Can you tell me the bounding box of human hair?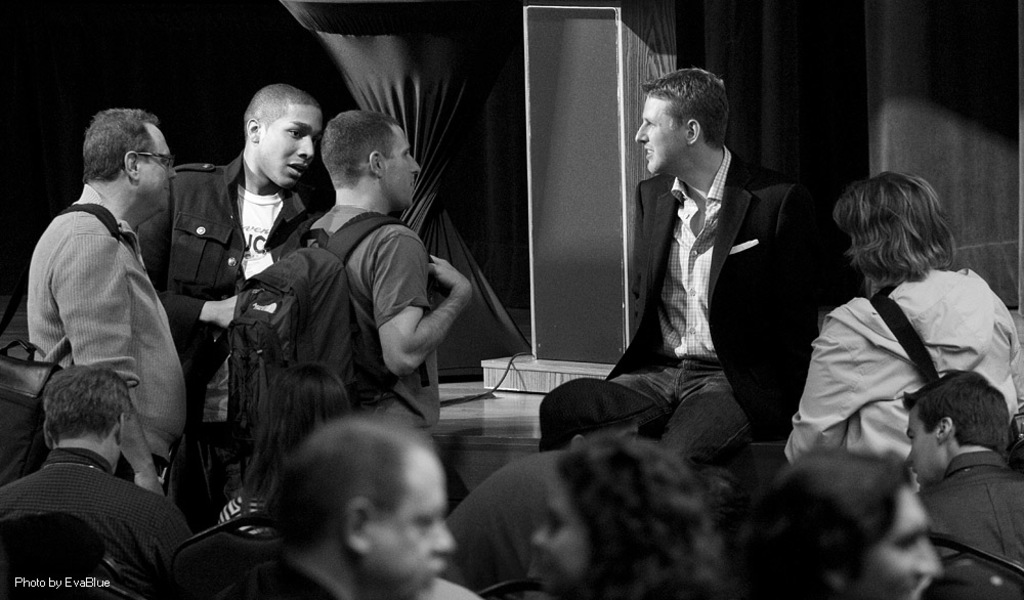
x1=271 y1=417 x2=429 y2=550.
